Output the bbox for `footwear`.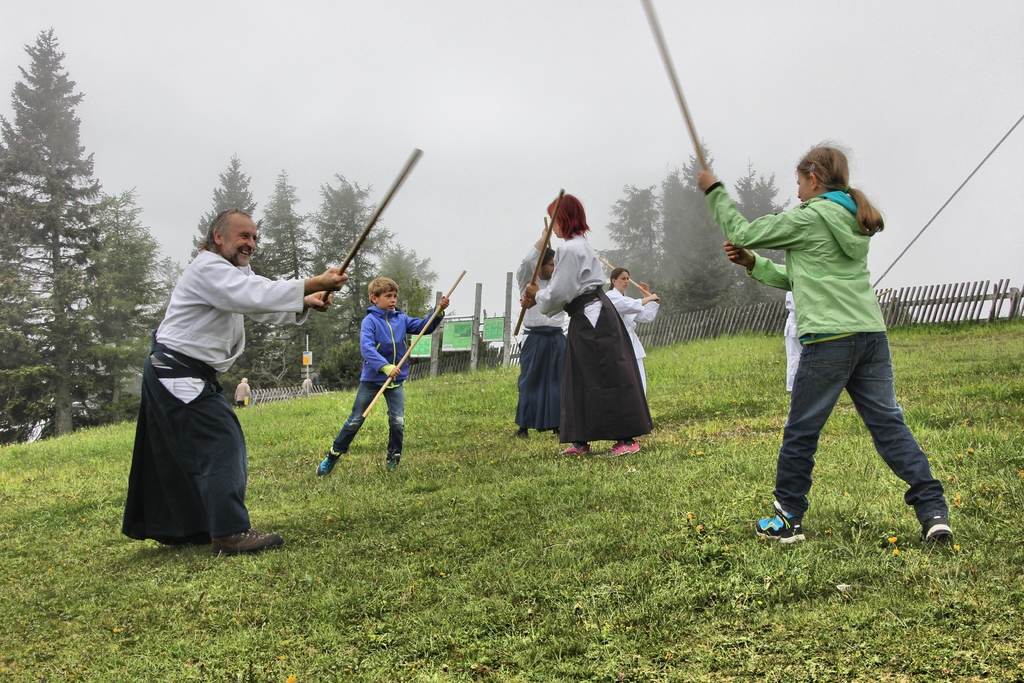
select_region(221, 520, 283, 557).
